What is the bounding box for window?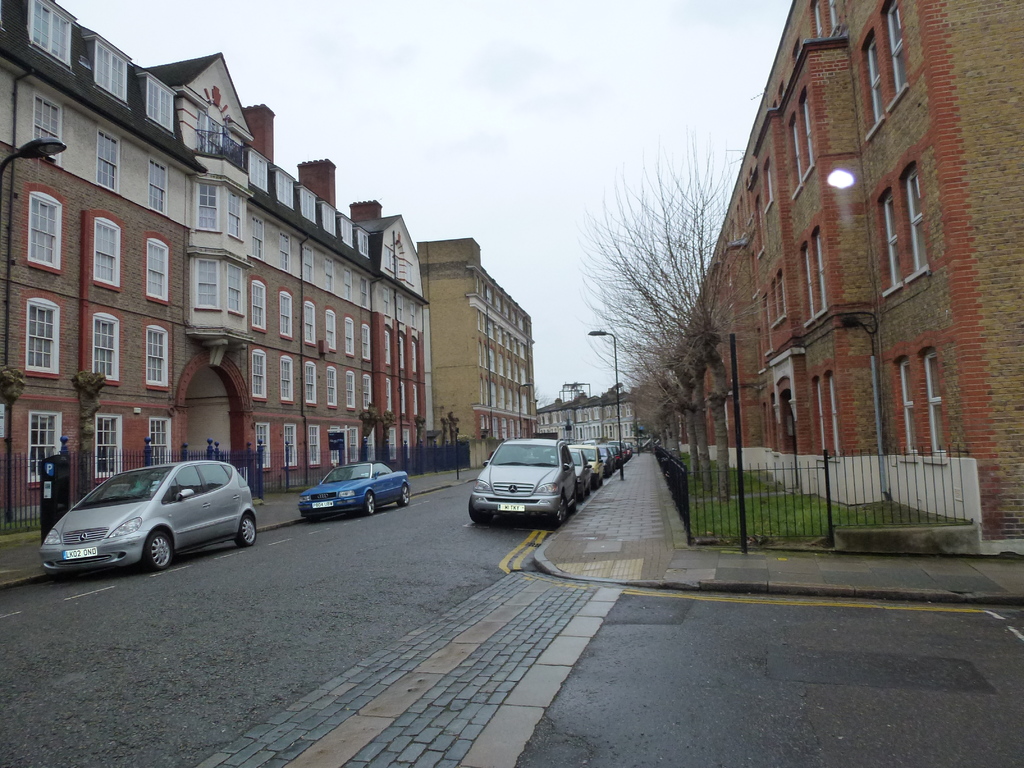
region(301, 248, 313, 279).
